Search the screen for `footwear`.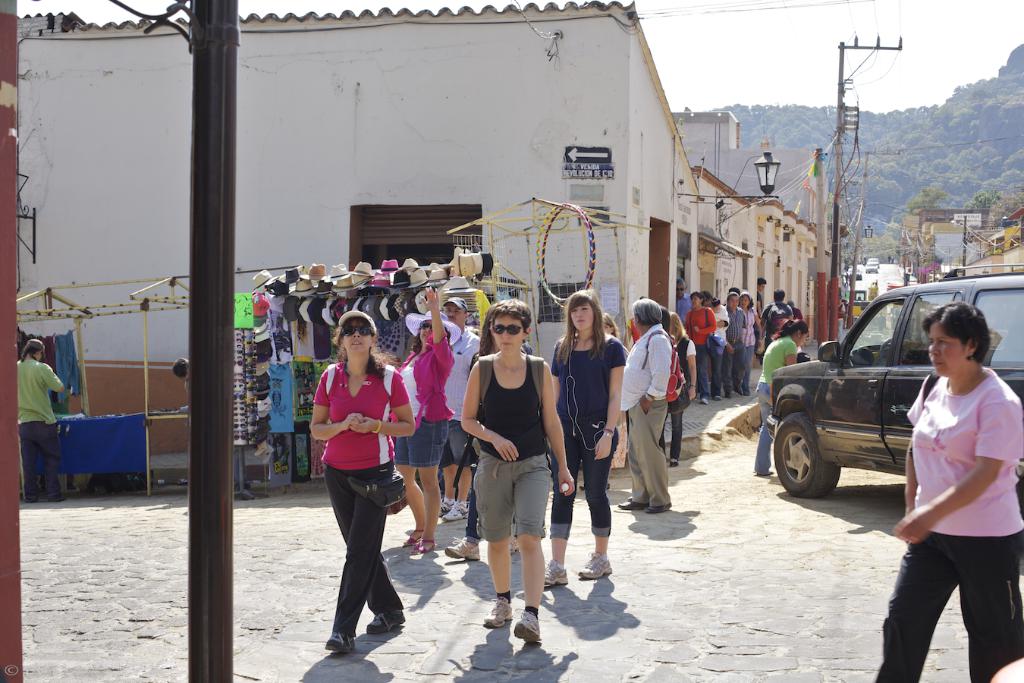
Found at <box>323,628,359,658</box>.
